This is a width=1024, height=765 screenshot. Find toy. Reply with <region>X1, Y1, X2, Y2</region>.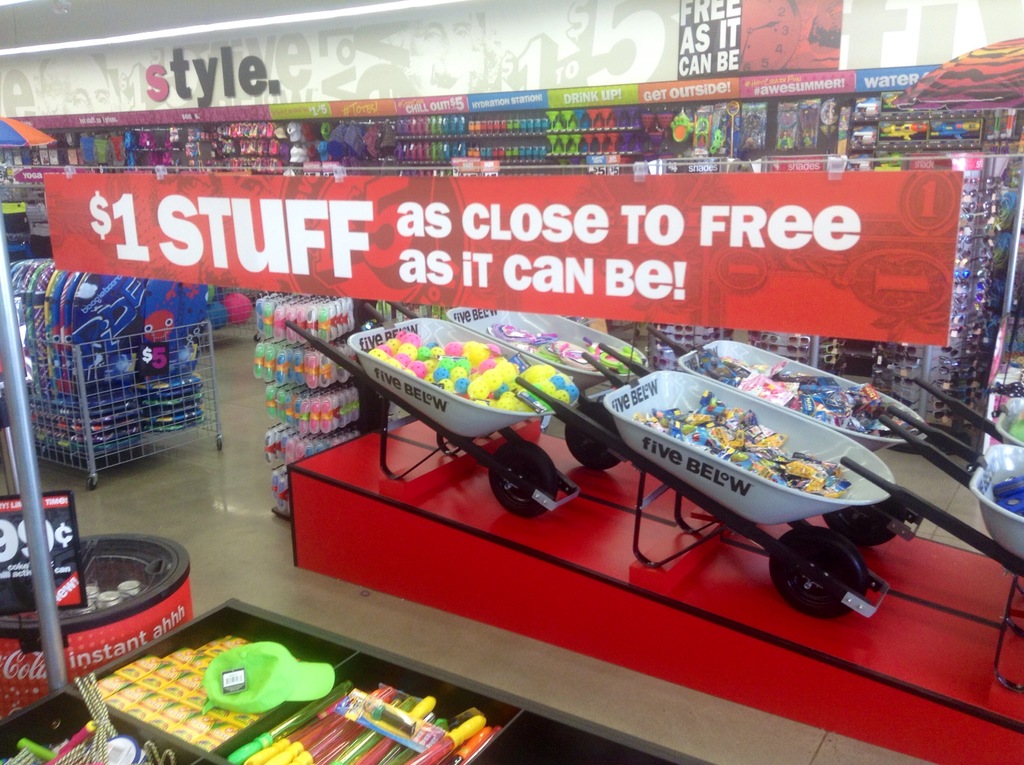
<region>374, 124, 394, 154</region>.
